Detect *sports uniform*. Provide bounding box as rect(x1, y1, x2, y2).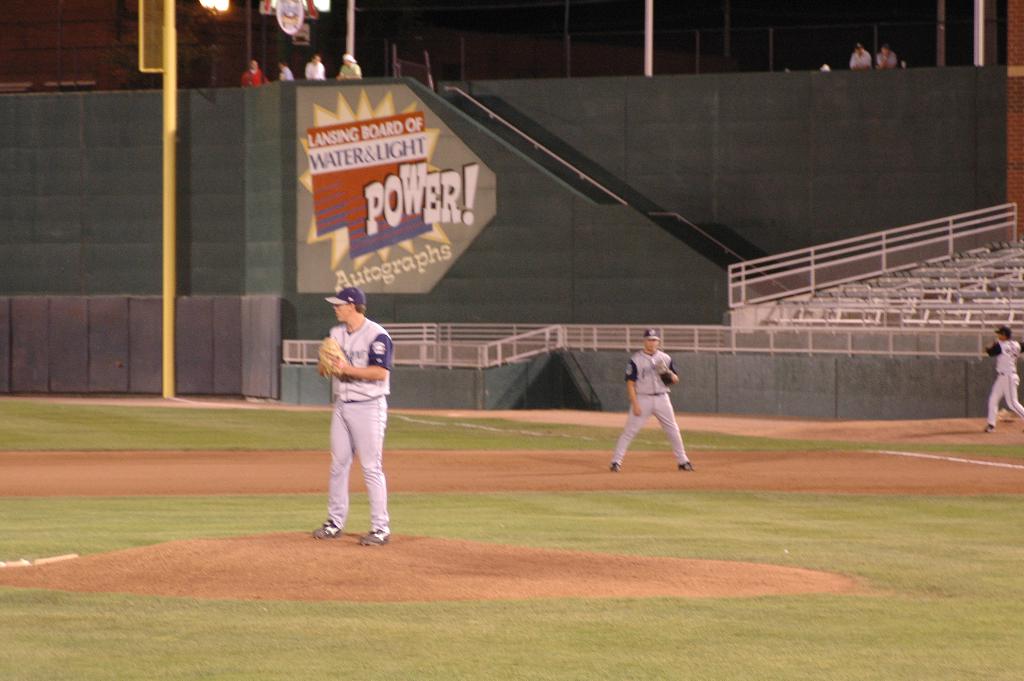
rect(986, 347, 1022, 444).
